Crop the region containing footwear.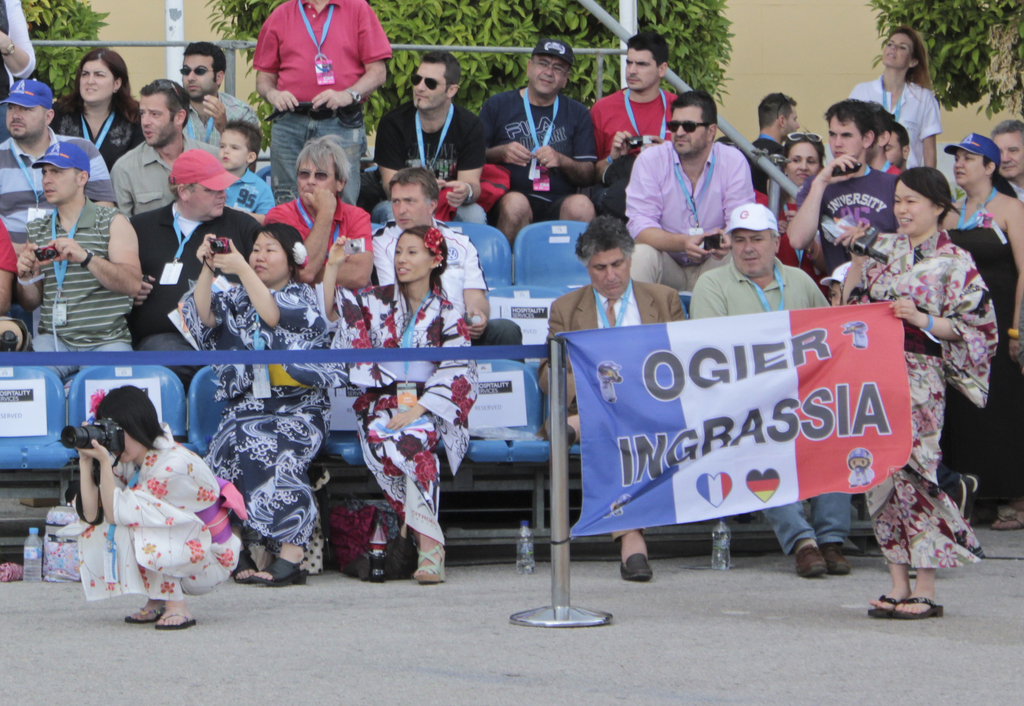
Crop region: box(416, 538, 442, 582).
